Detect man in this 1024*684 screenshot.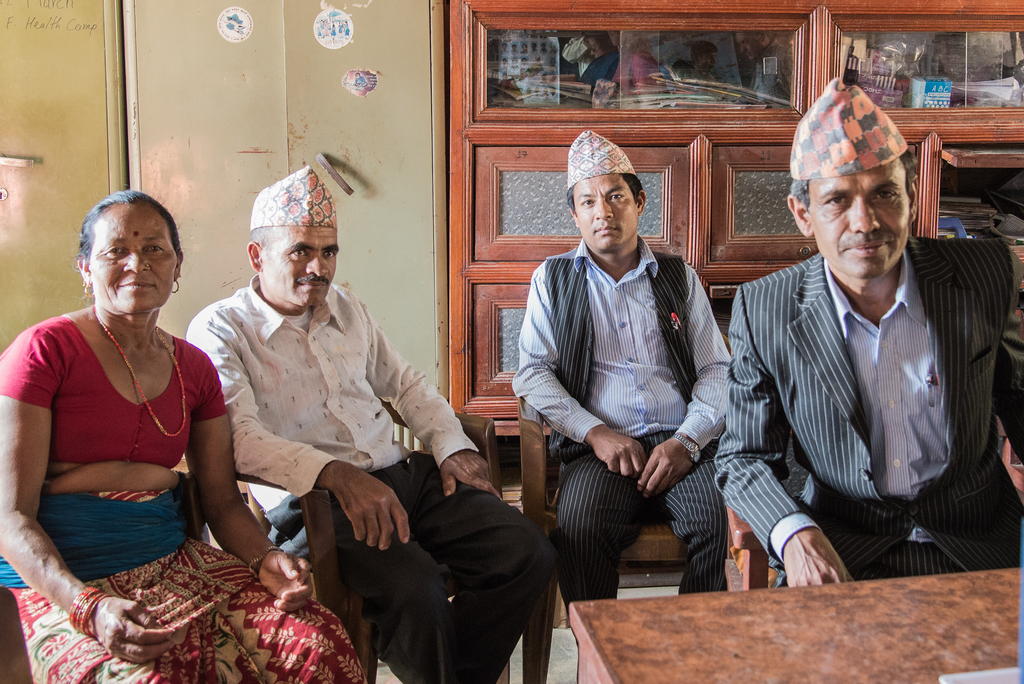
Detection: 187/167/558/683.
